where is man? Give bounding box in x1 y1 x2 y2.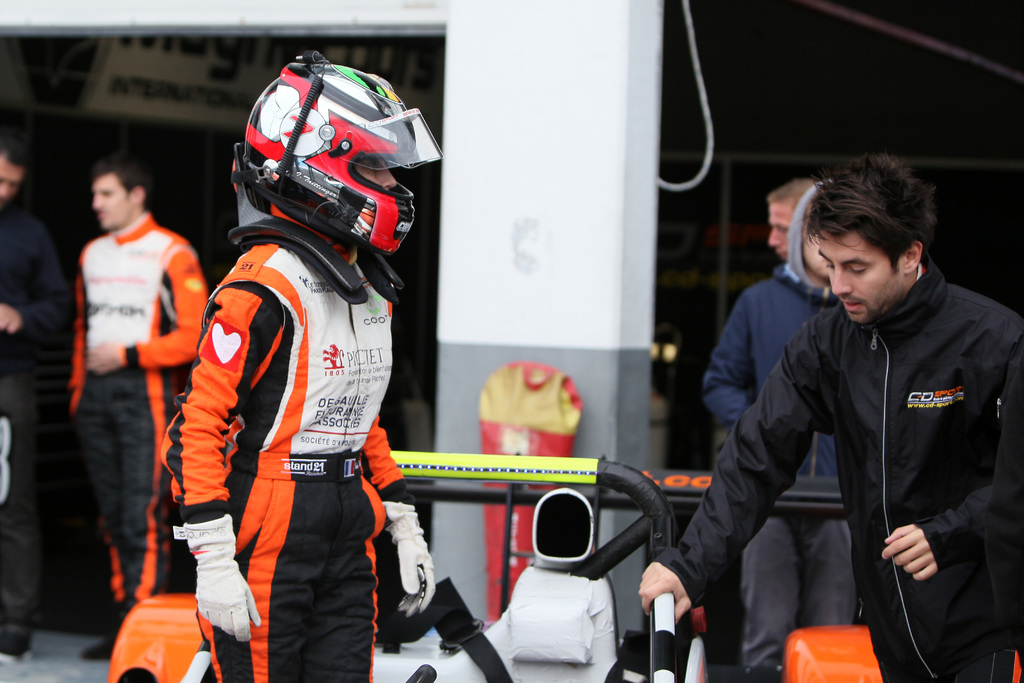
65 168 209 659.
